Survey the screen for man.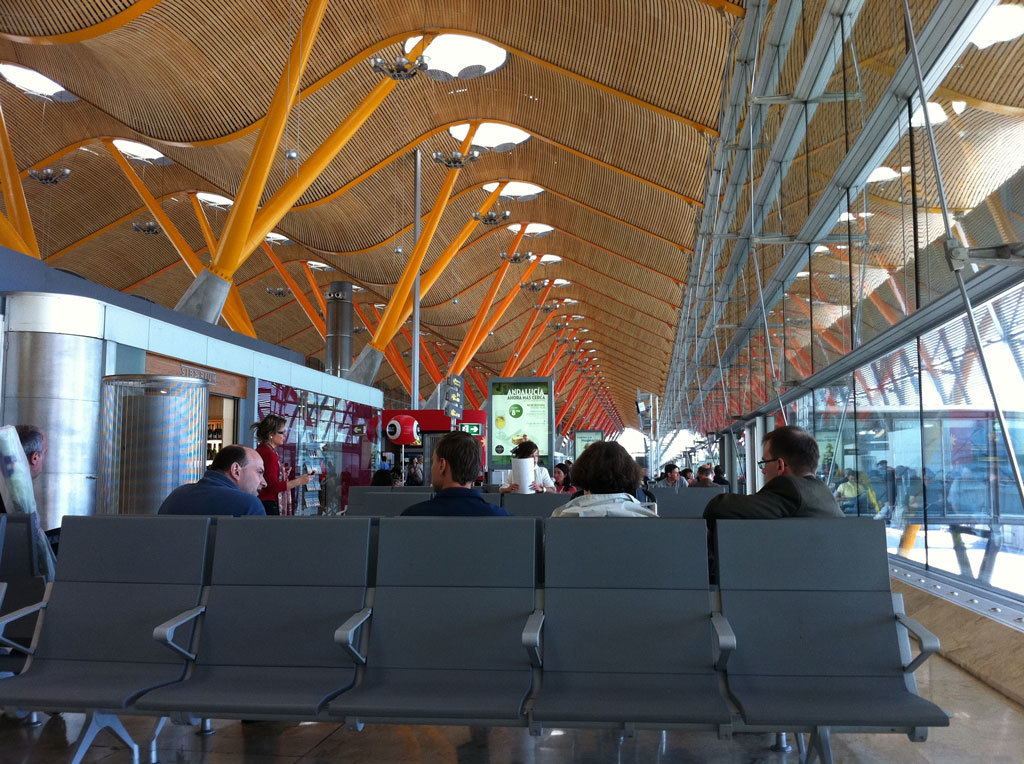
Survey found: Rect(653, 464, 685, 491).
